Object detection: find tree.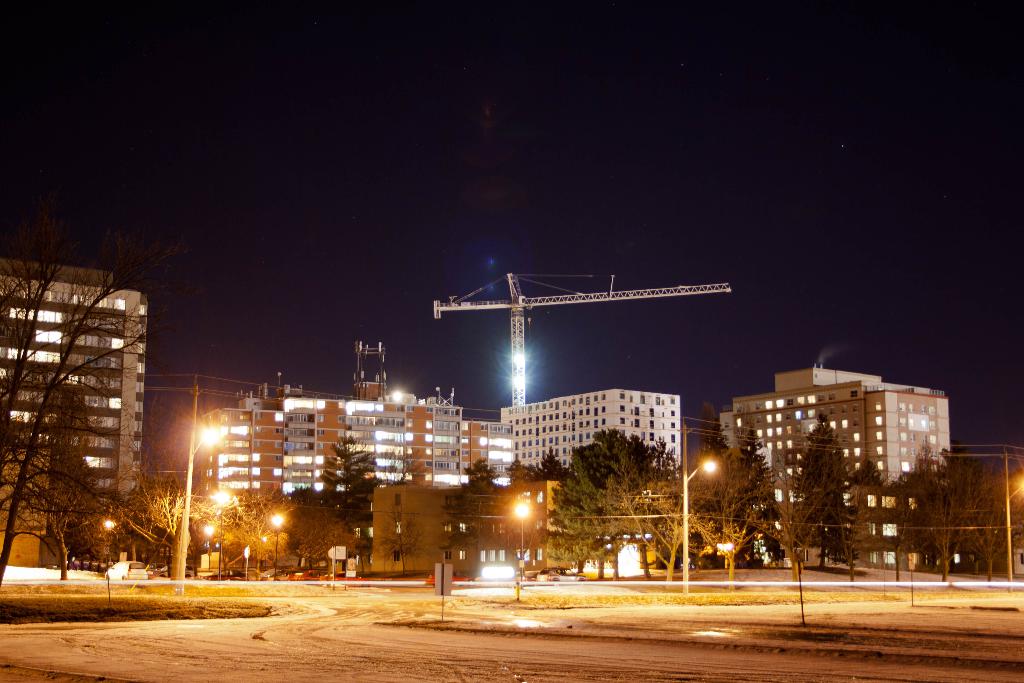
287 484 353 581.
